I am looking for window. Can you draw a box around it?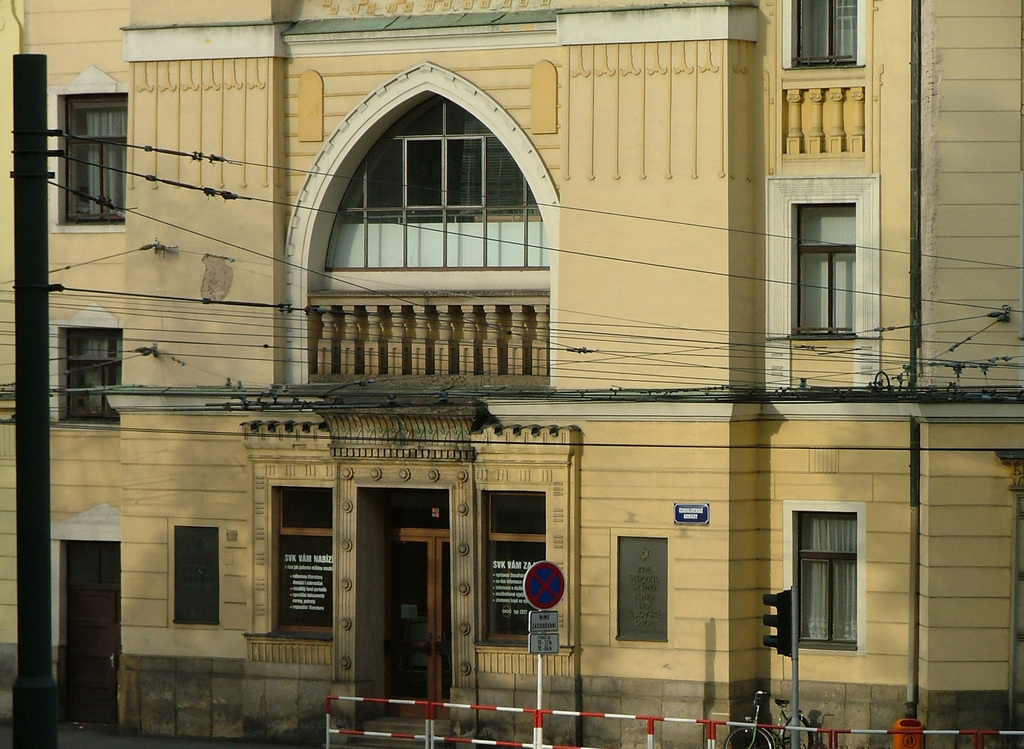
Sure, the bounding box is region(485, 491, 552, 643).
